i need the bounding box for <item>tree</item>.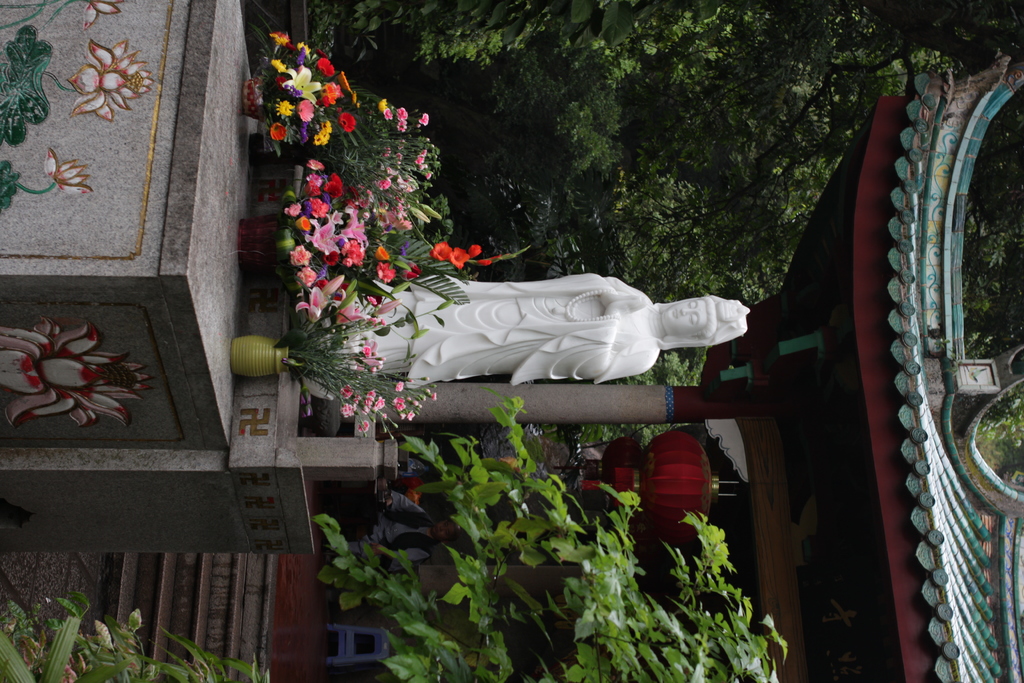
Here it is: detection(282, 1, 1023, 287).
